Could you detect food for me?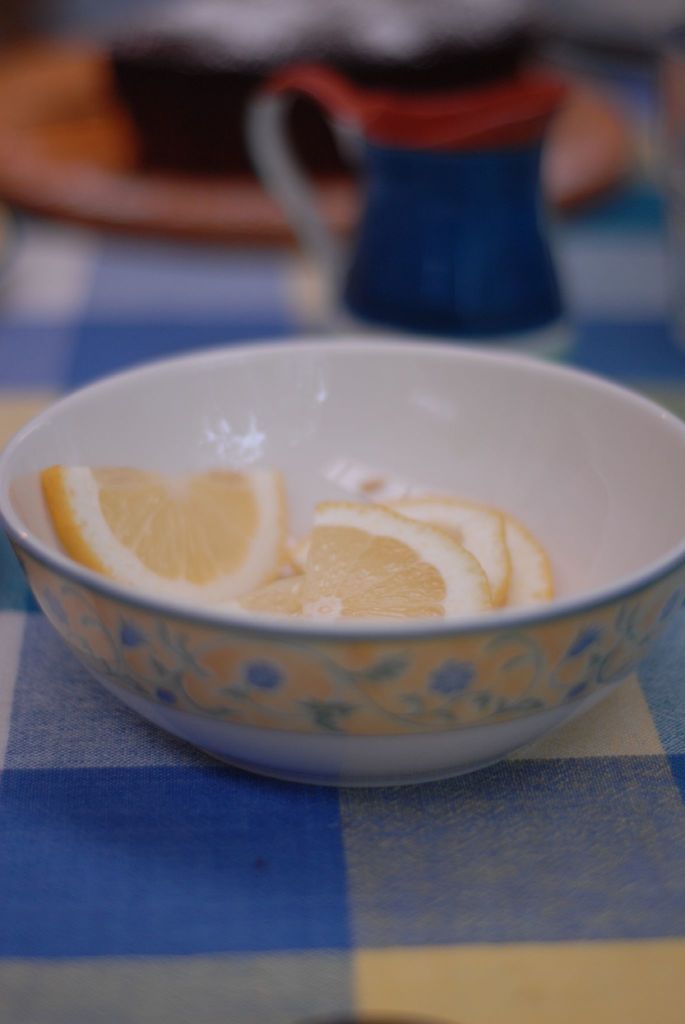
Detection result: Rect(41, 466, 294, 602).
